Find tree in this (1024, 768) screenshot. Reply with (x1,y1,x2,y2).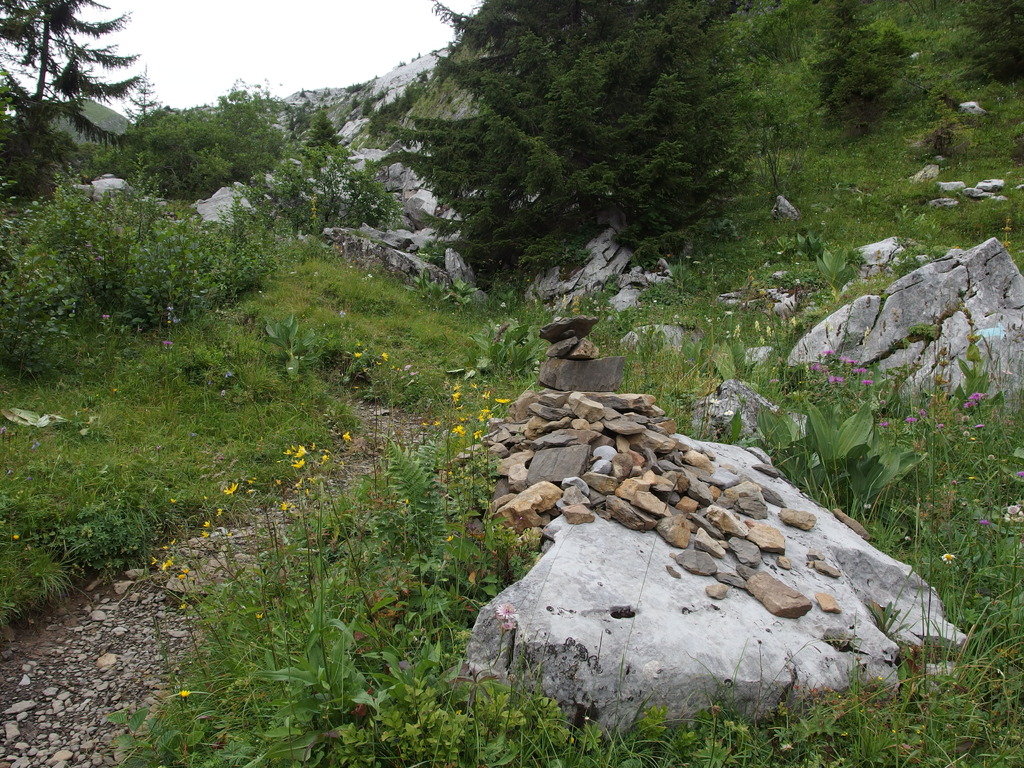
(953,0,1023,98).
